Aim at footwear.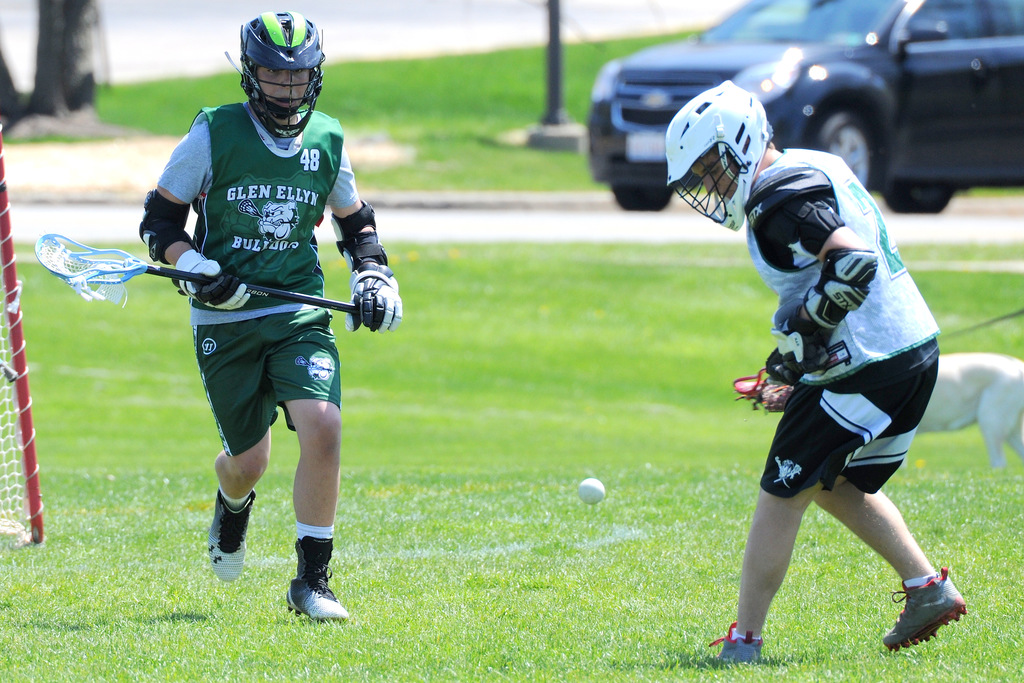
Aimed at l=880, t=562, r=969, b=656.
